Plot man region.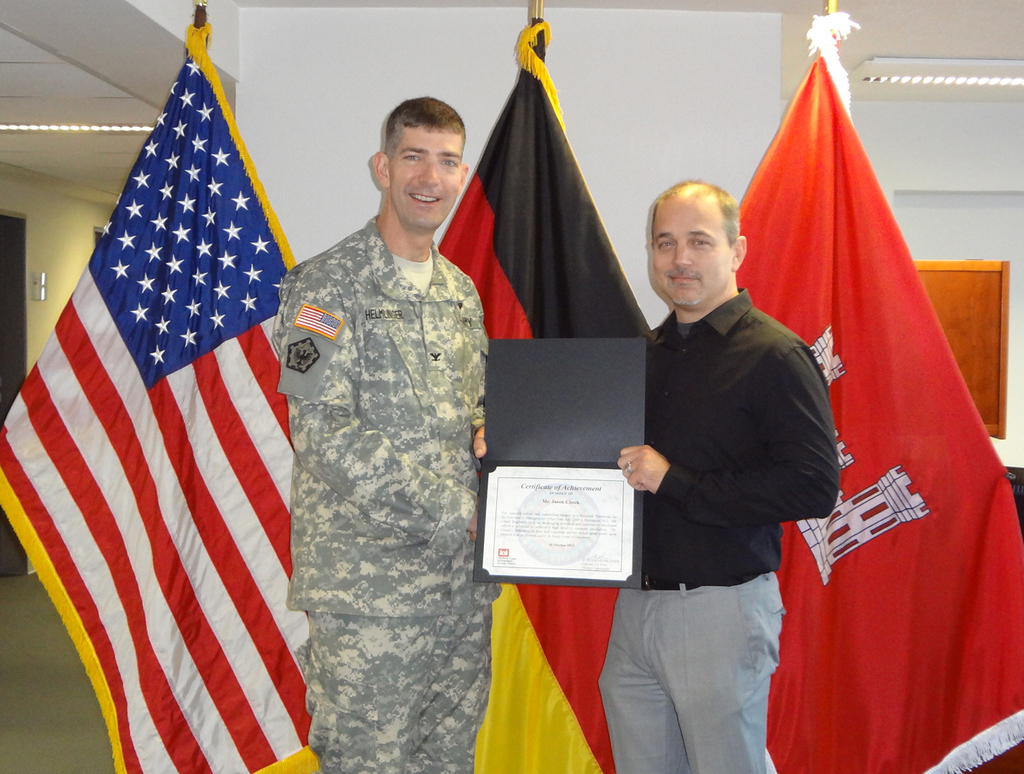
Plotted at <bbox>611, 142, 871, 731</bbox>.
